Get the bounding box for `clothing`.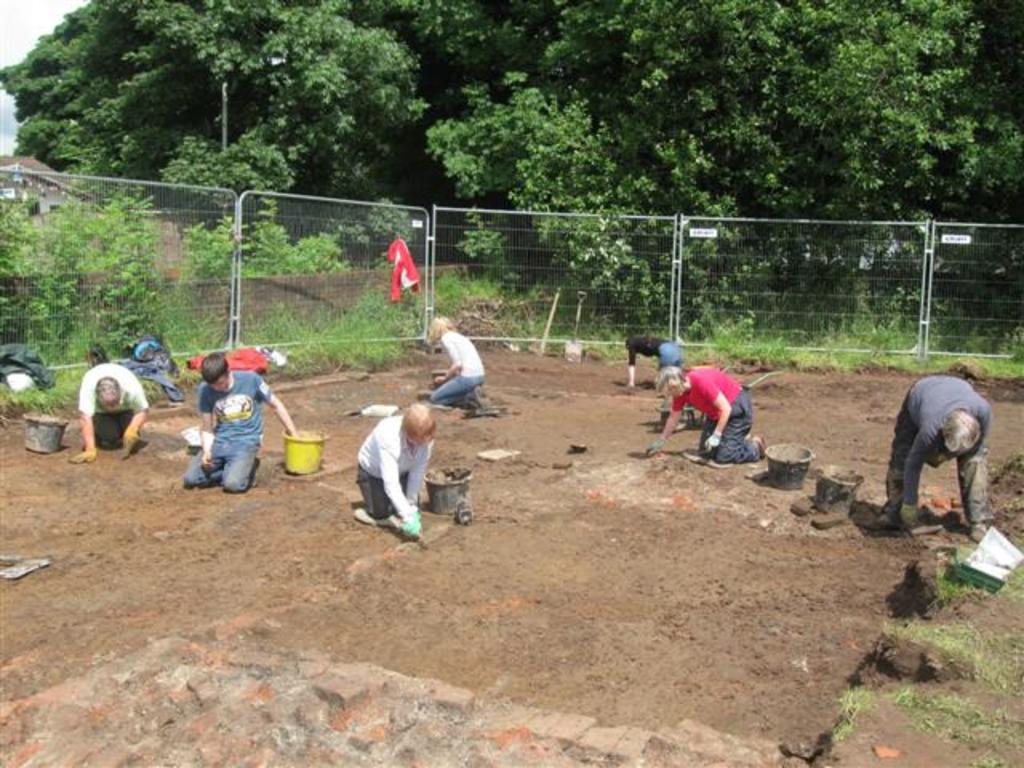
bbox=[181, 368, 278, 494].
